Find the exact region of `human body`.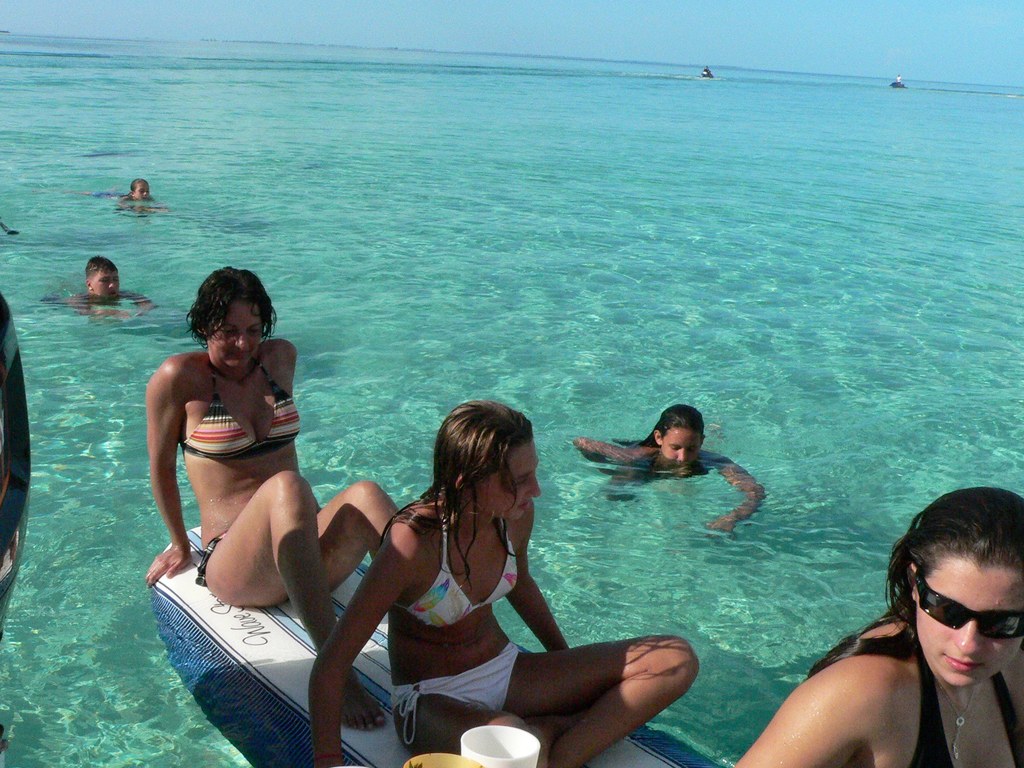
Exact region: Rect(311, 390, 659, 755).
